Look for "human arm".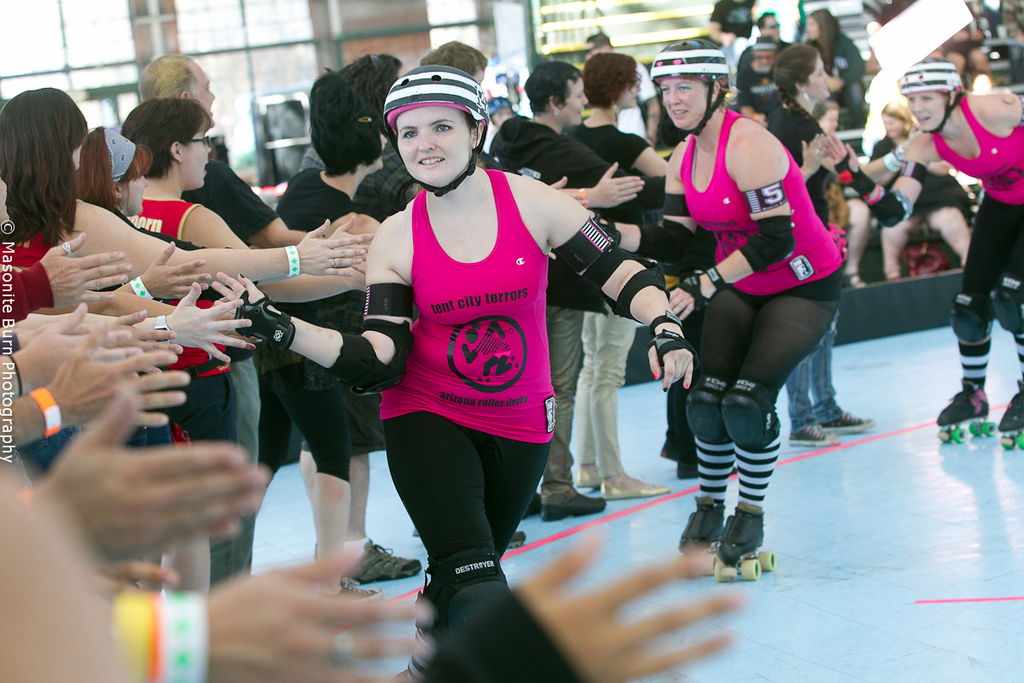
Found: x1=737 y1=67 x2=766 y2=132.
